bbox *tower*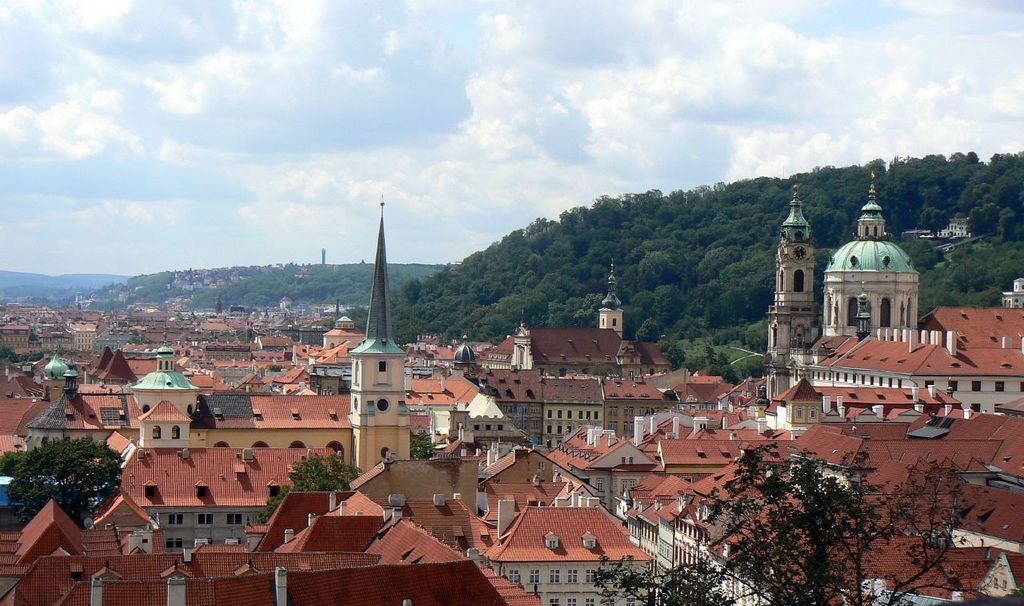
597, 266, 627, 352
